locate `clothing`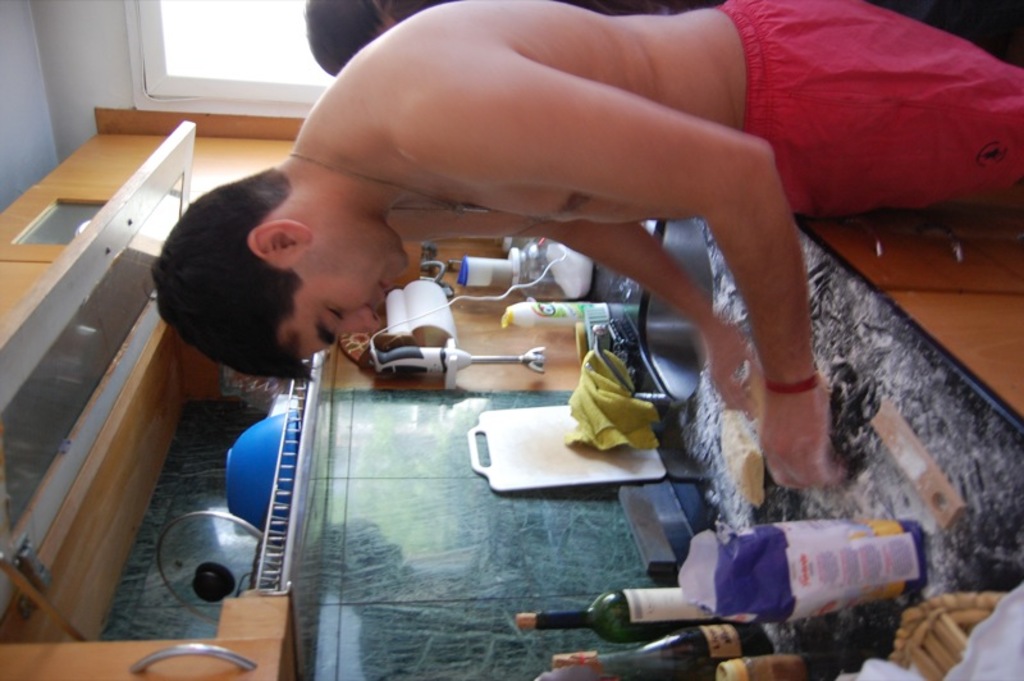
{"x1": 678, "y1": 0, "x2": 1012, "y2": 239}
